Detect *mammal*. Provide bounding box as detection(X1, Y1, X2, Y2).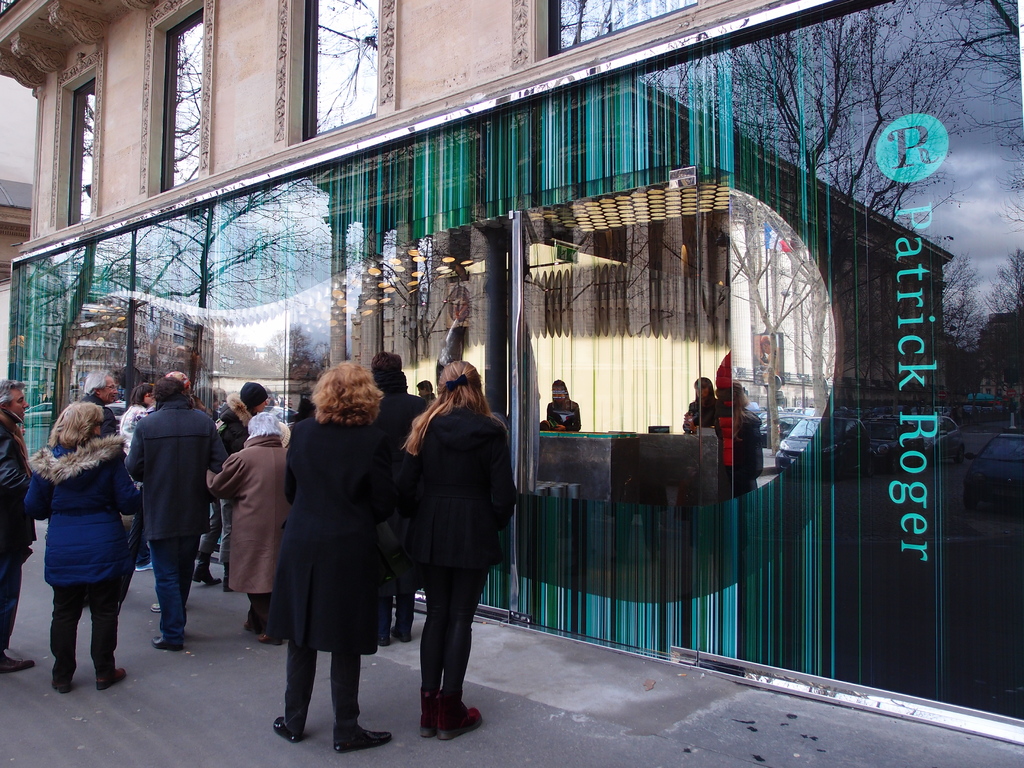
detection(78, 369, 124, 433).
